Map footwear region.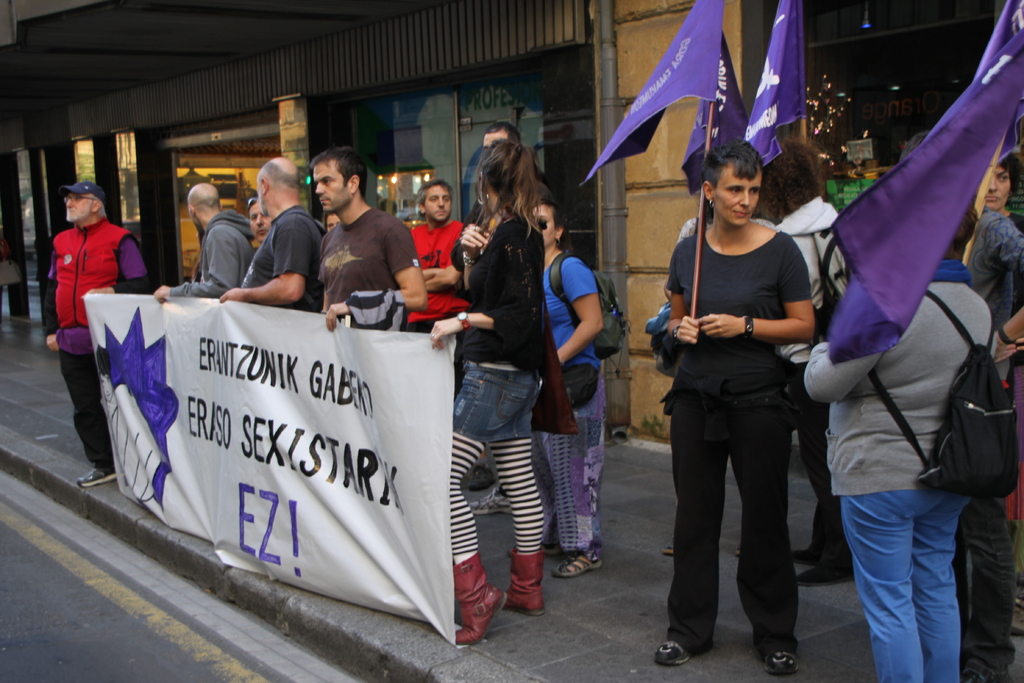
Mapped to 468 487 515 512.
